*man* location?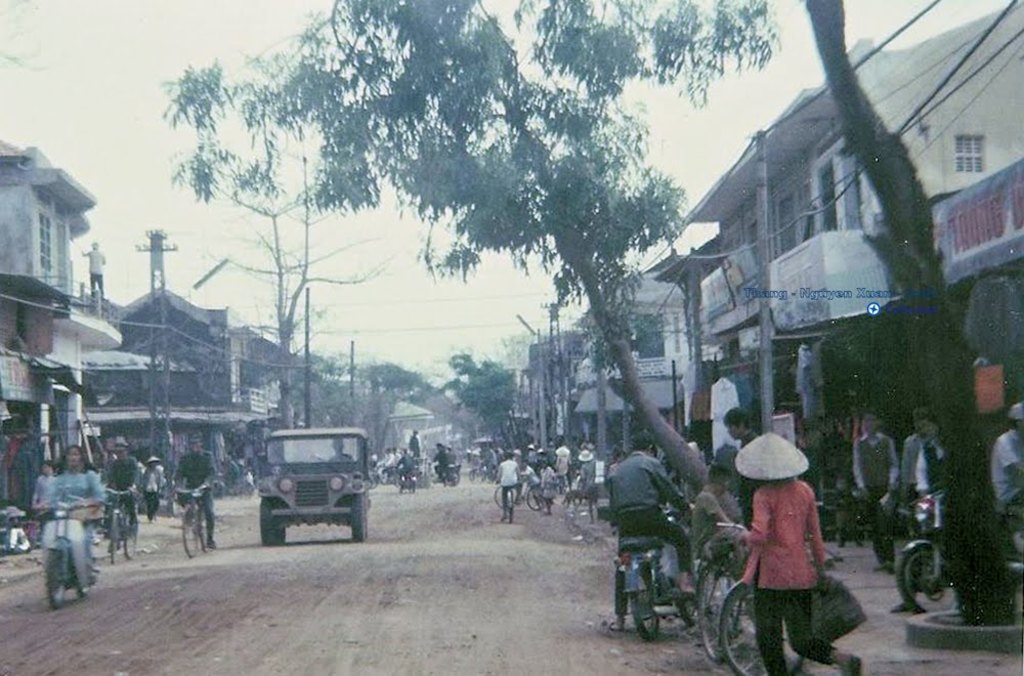
bbox=(103, 432, 142, 540)
